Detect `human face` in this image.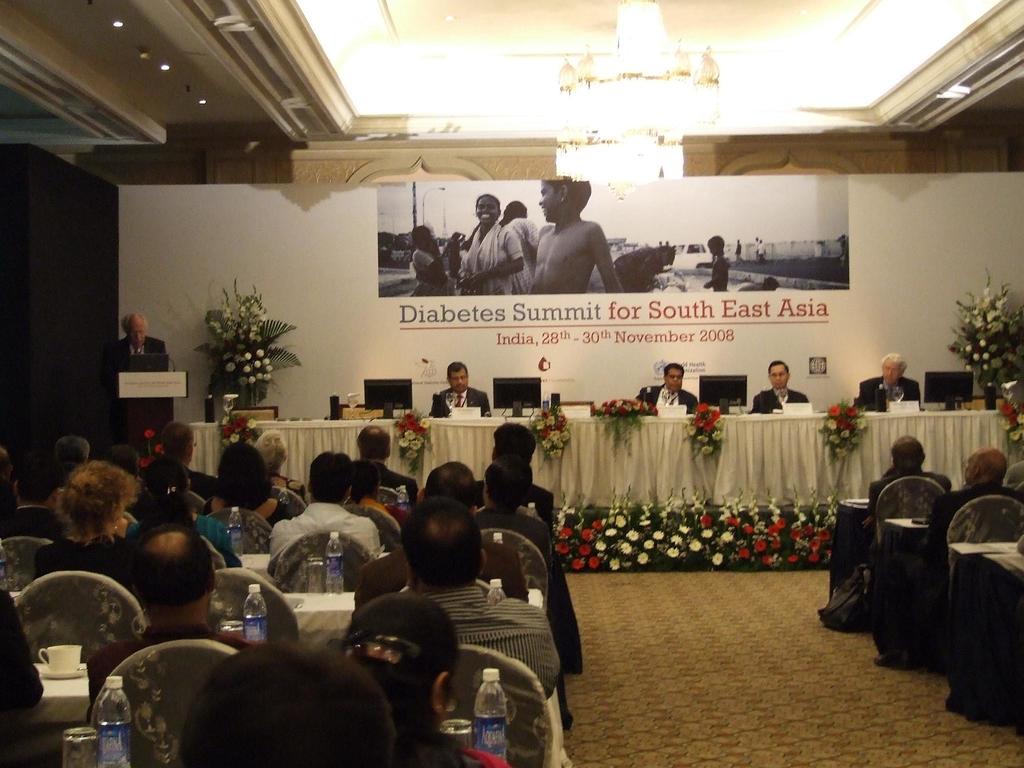
Detection: <region>474, 193, 499, 225</region>.
